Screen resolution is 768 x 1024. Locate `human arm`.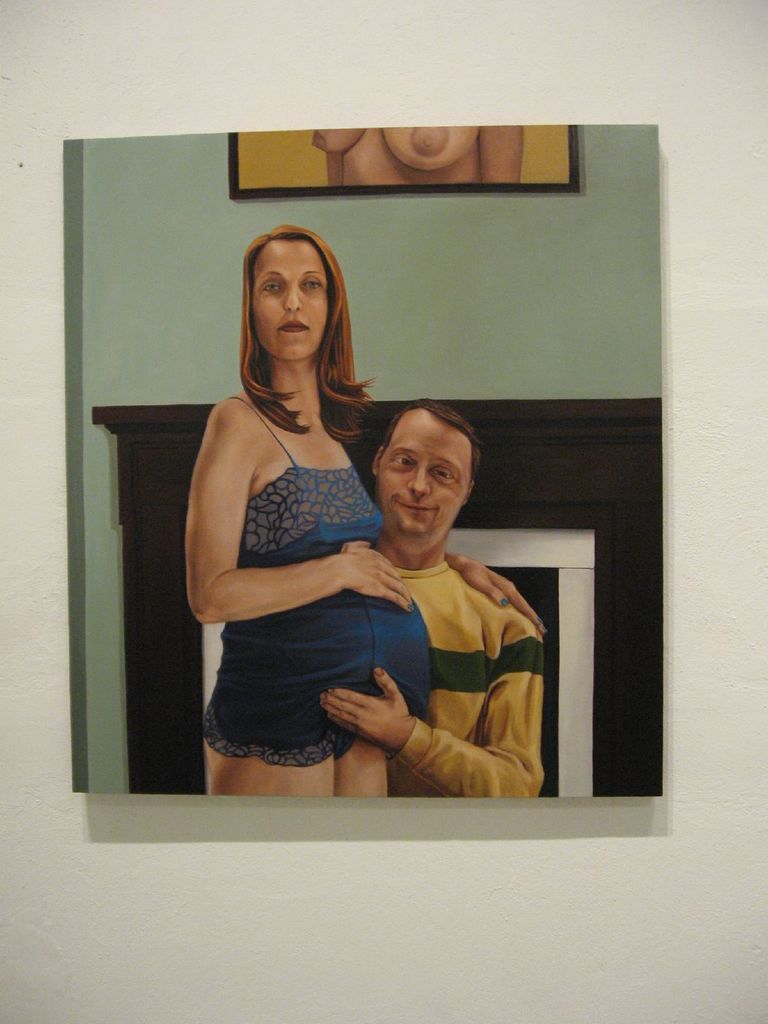
Rect(415, 543, 524, 634).
